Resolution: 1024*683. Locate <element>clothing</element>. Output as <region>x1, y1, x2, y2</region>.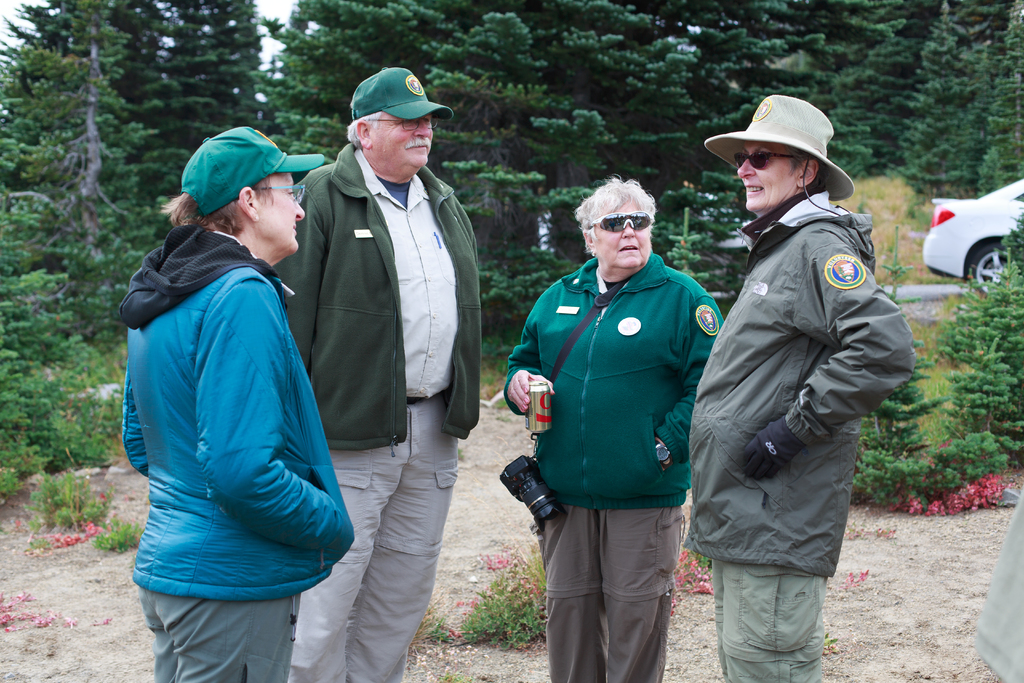
<region>506, 261, 724, 682</region>.
